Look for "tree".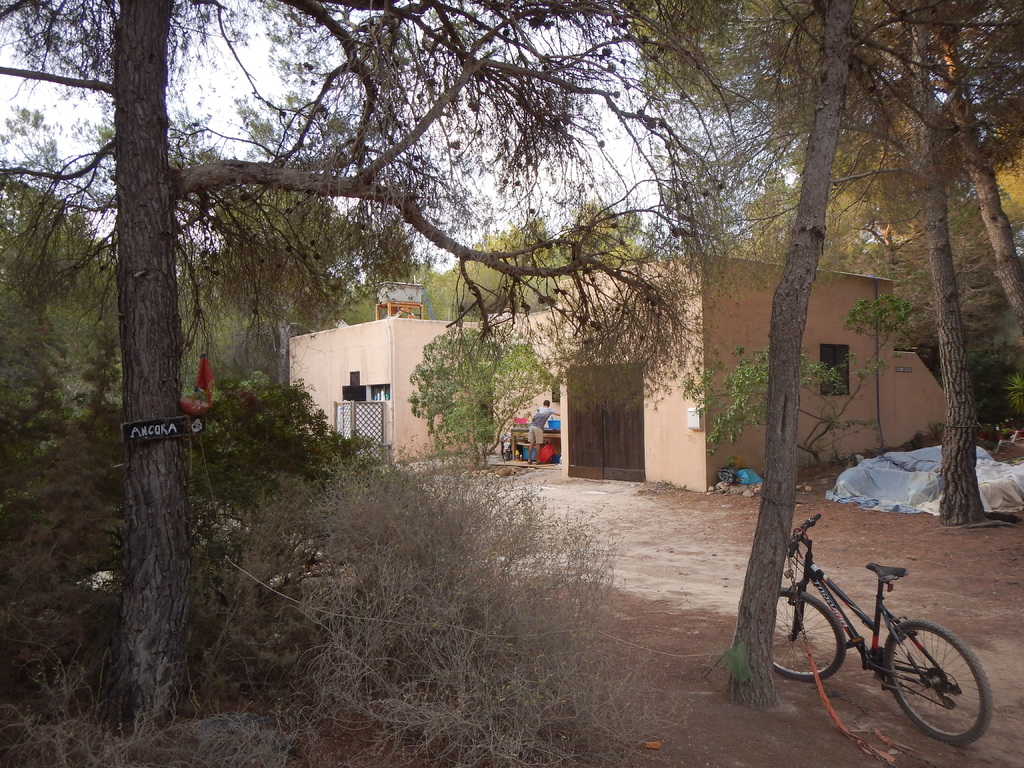
Found: x1=903, y1=0, x2=1023, y2=315.
